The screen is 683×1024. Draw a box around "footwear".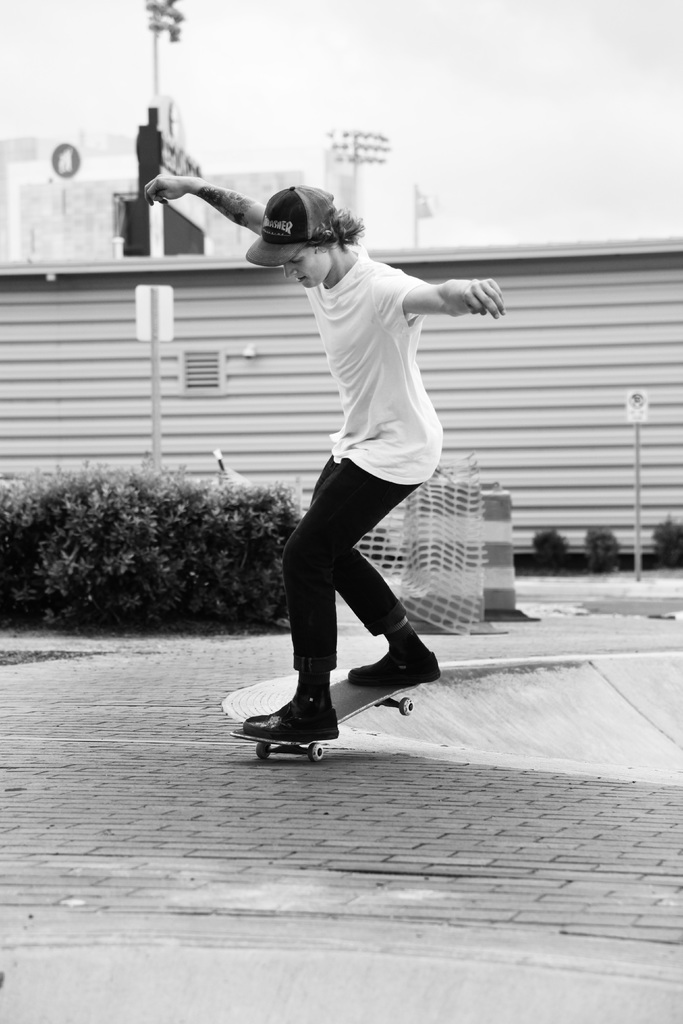
Rect(241, 681, 346, 752).
